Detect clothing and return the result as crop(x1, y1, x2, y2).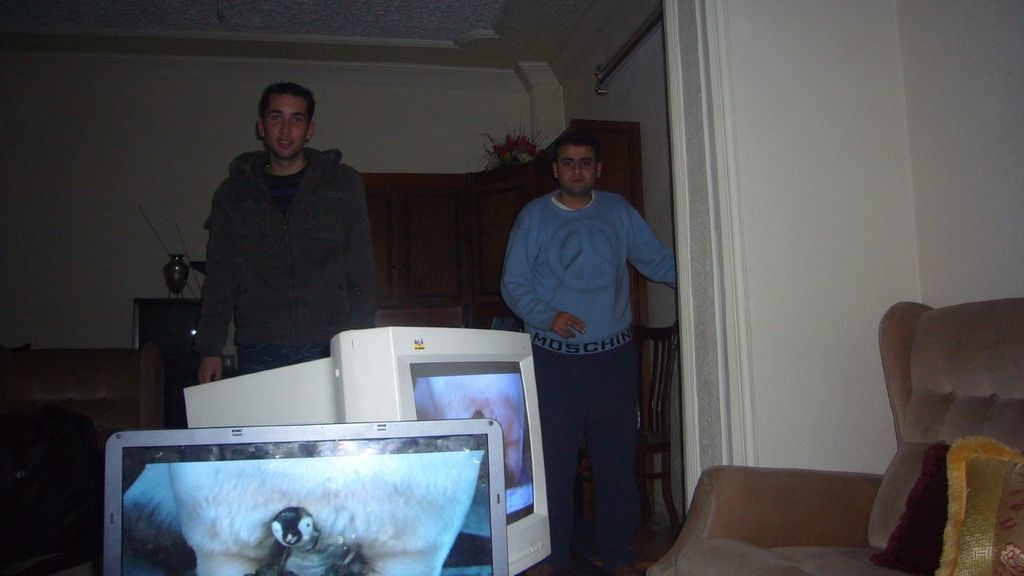
crop(496, 180, 677, 570).
